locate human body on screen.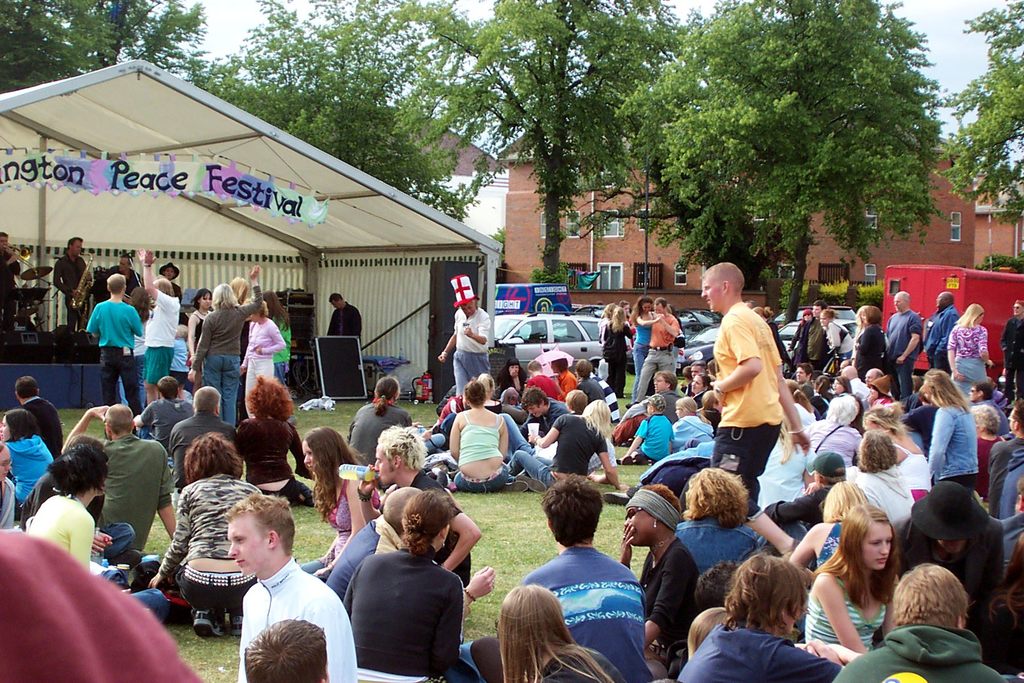
On screen at 188, 265, 268, 431.
